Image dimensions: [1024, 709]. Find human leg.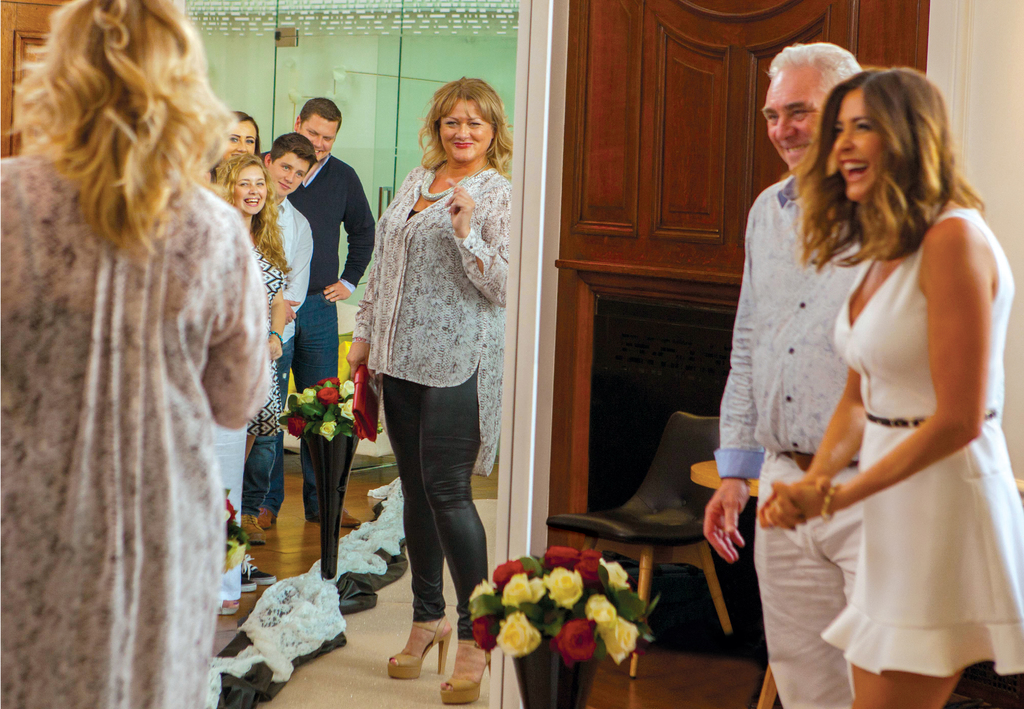
{"x1": 207, "y1": 429, "x2": 247, "y2": 620}.
